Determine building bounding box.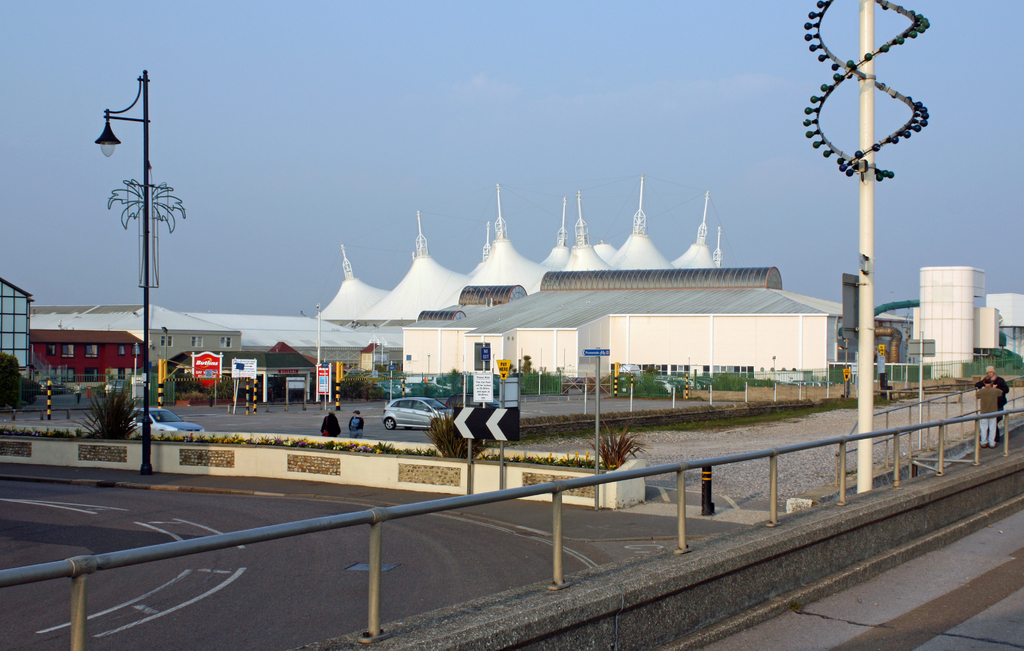
Determined: [28, 301, 239, 403].
